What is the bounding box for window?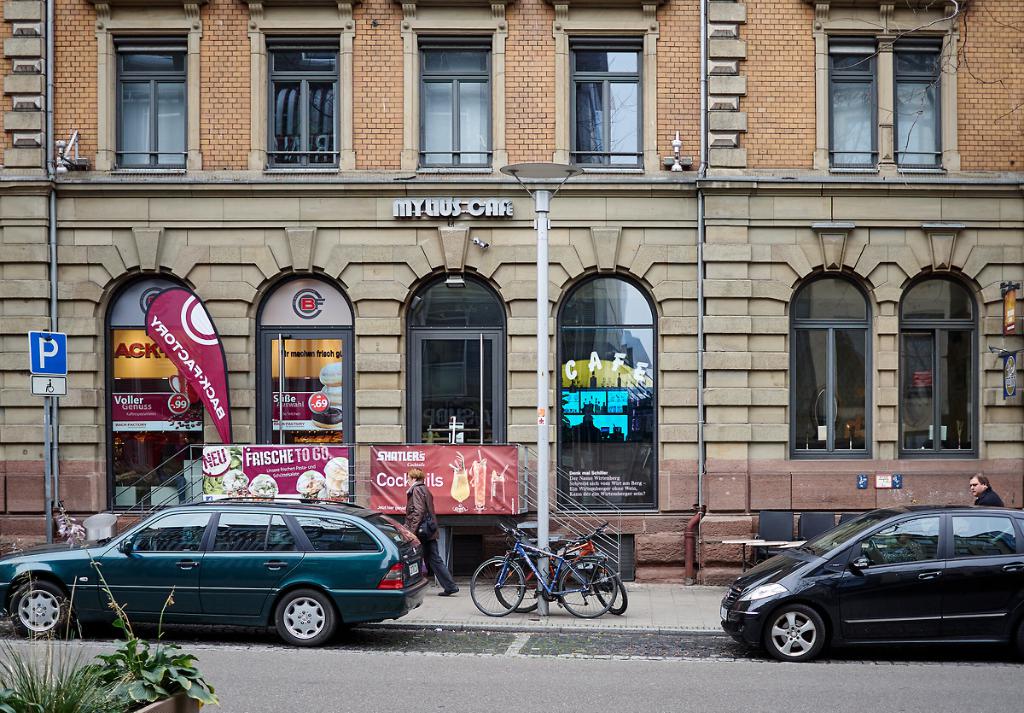
{"x1": 394, "y1": 0, "x2": 509, "y2": 170}.
